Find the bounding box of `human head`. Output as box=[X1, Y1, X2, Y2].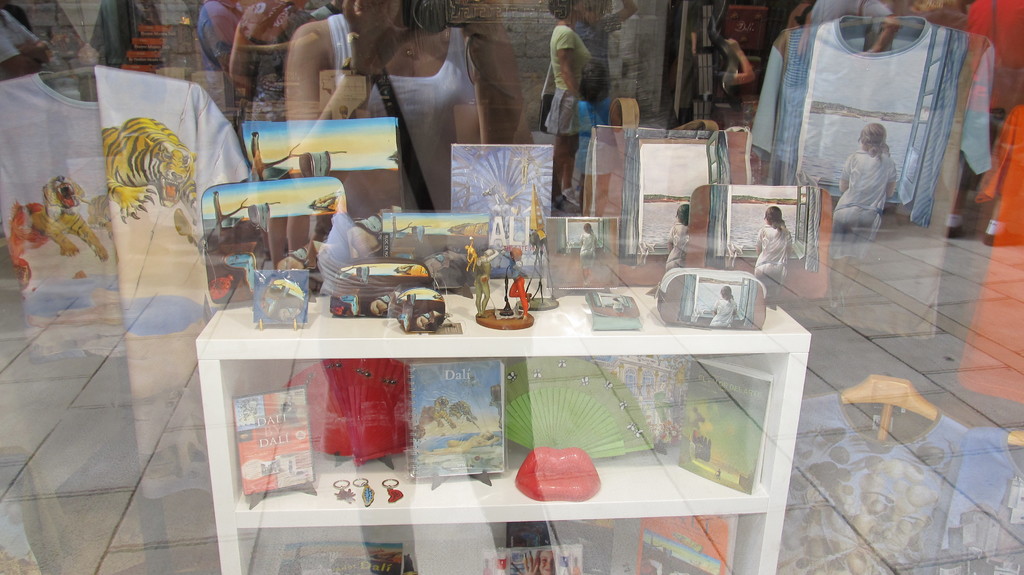
box=[861, 122, 884, 148].
